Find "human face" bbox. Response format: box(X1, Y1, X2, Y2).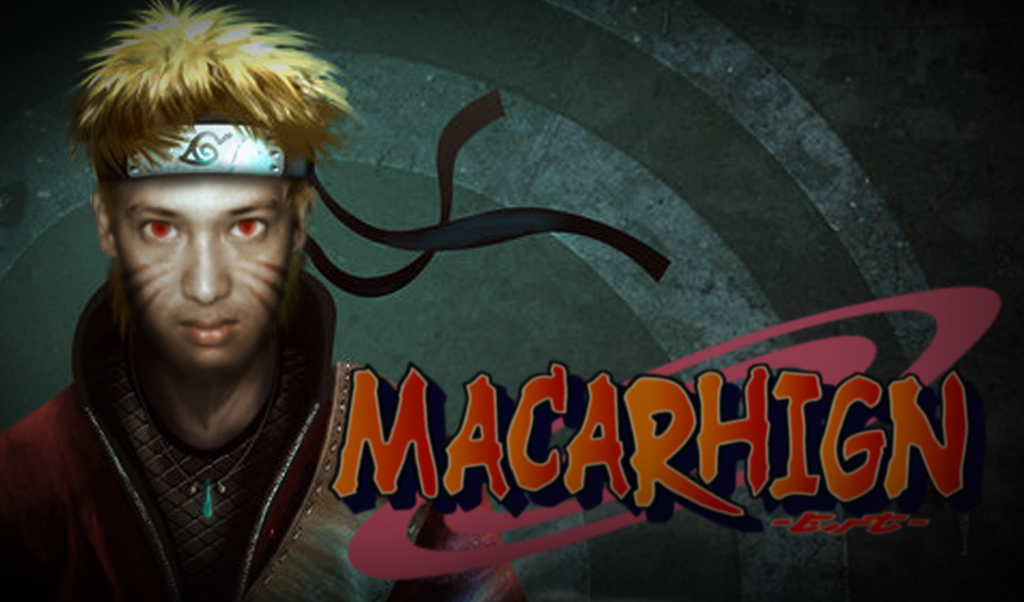
box(110, 174, 294, 376).
